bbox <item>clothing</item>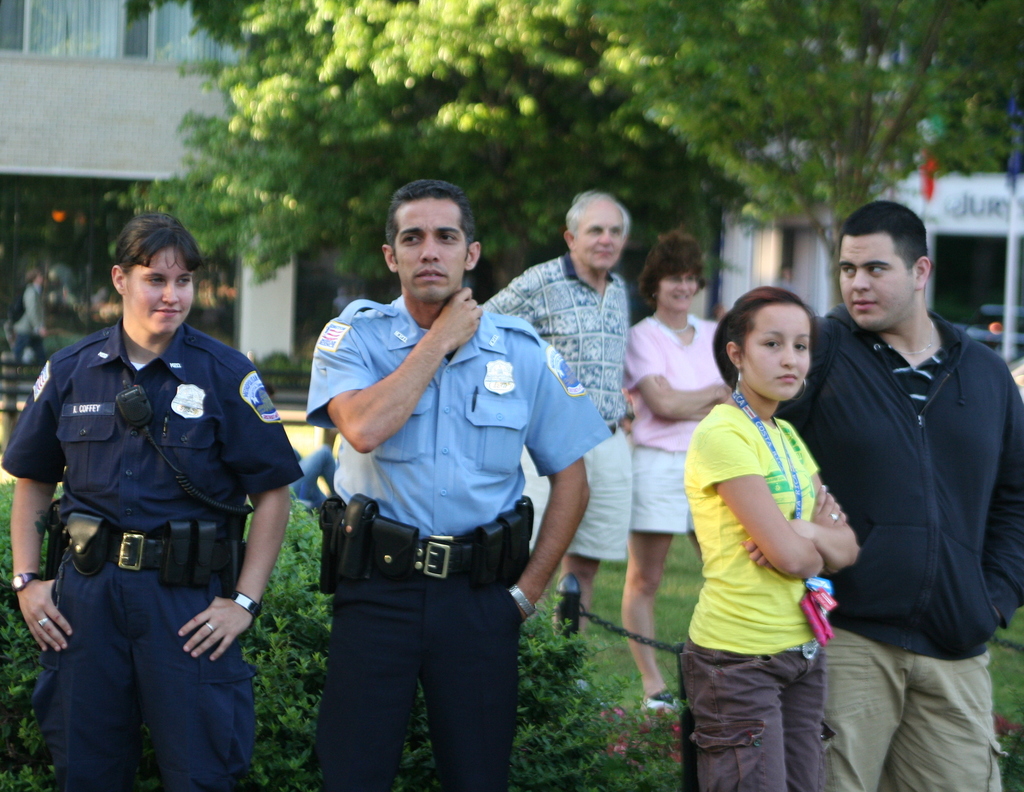
797:284:1023:790
